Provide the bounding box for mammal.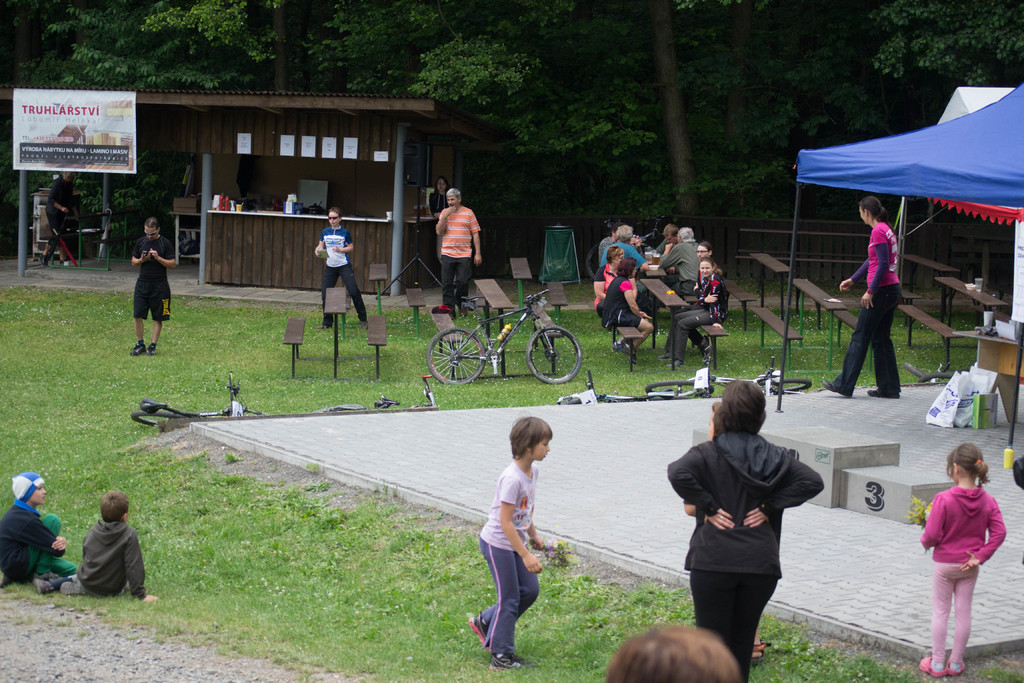
<region>428, 176, 447, 257</region>.
